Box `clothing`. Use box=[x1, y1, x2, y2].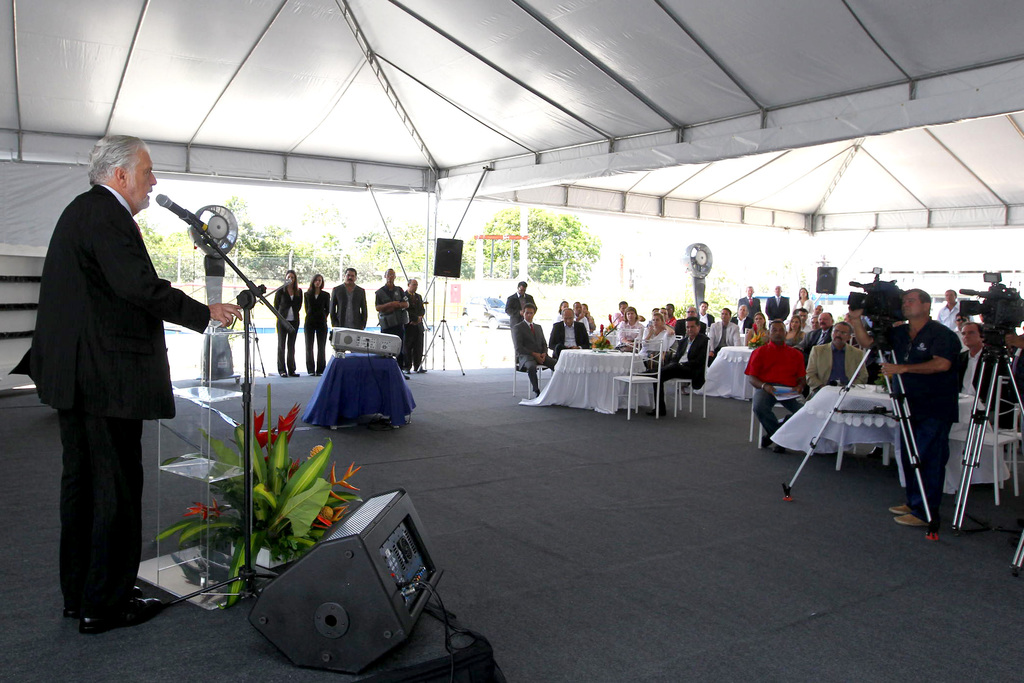
box=[650, 330, 708, 407].
